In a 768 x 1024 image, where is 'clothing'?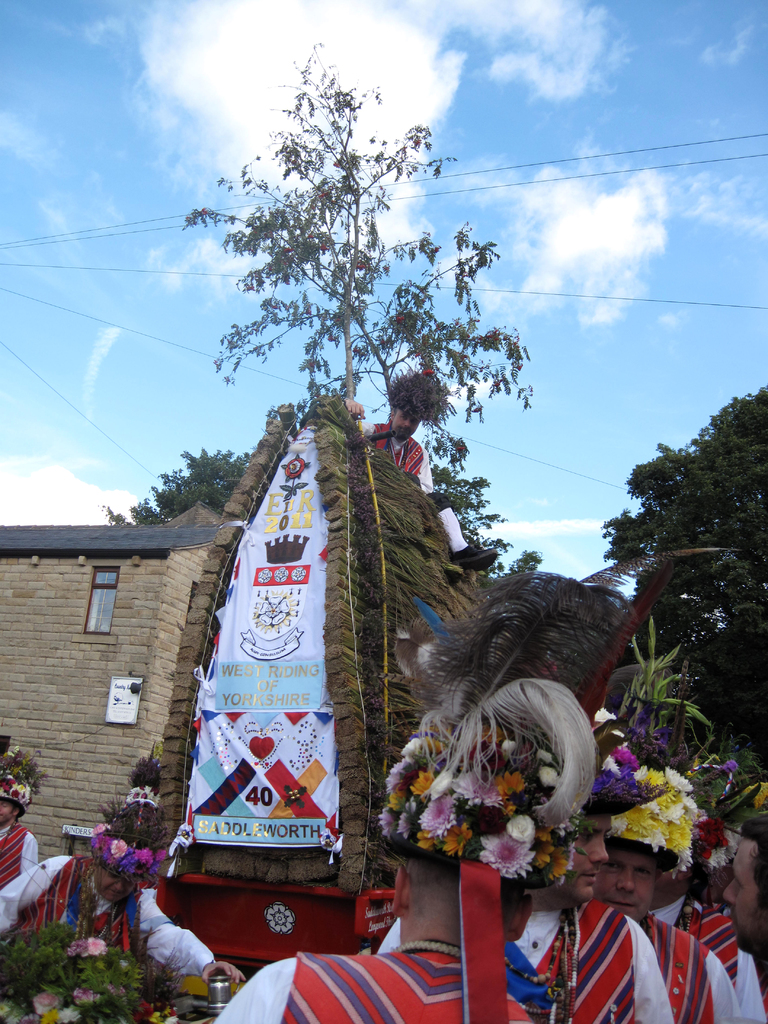
<bbox>374, 888, 675, 1023</bbox>.
